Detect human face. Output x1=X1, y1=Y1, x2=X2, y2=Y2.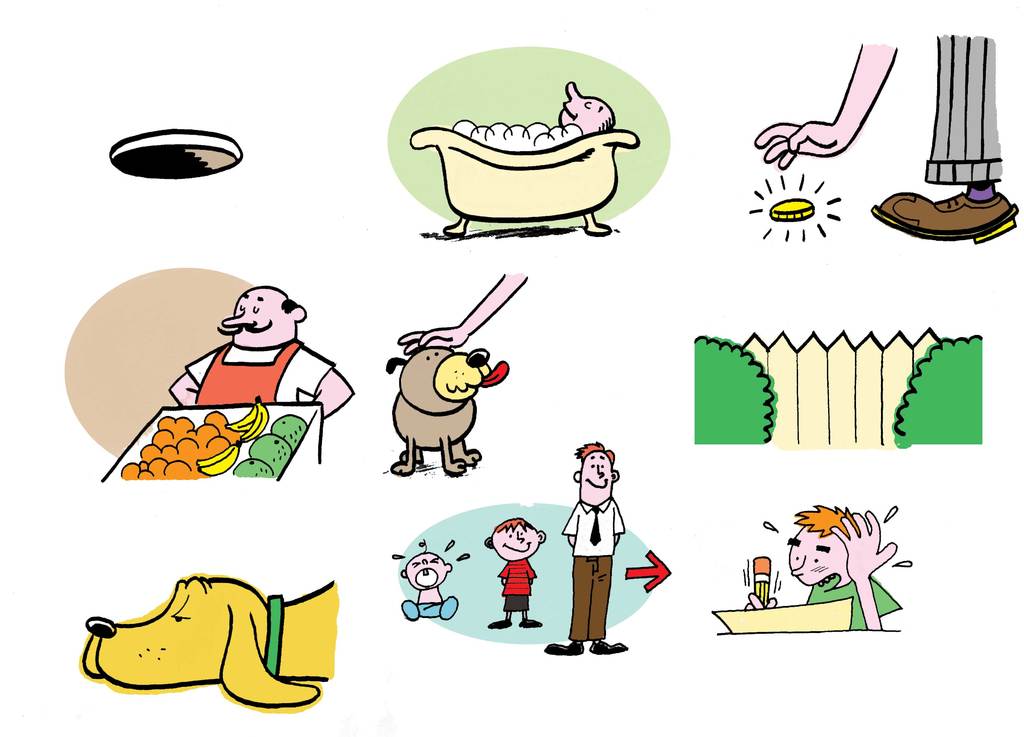
x1=403, y1=555, x2=448, y2=583.
